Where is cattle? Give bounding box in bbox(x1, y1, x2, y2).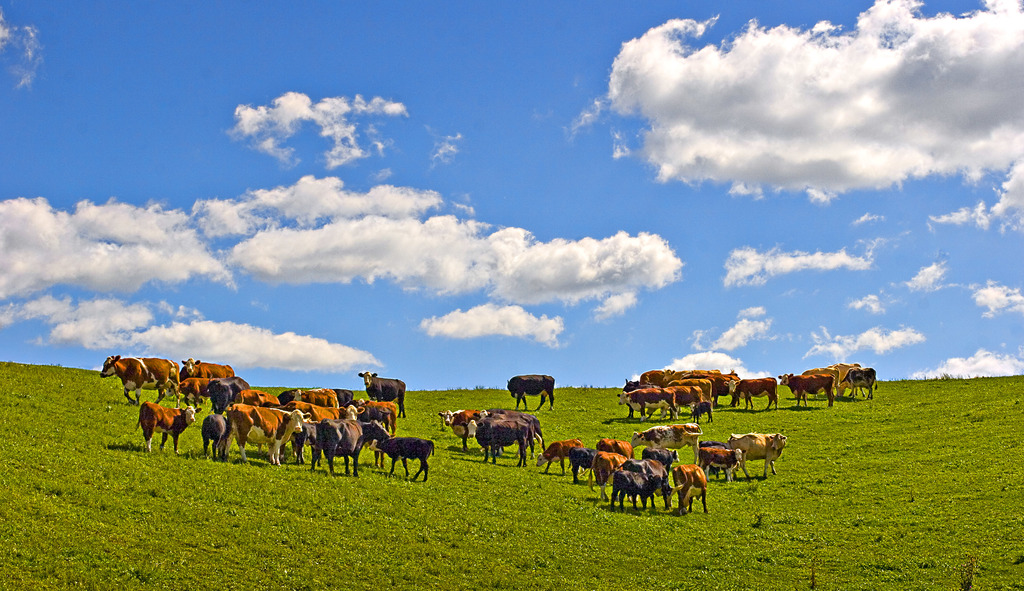
bbox(371, 435, 436, 481).
